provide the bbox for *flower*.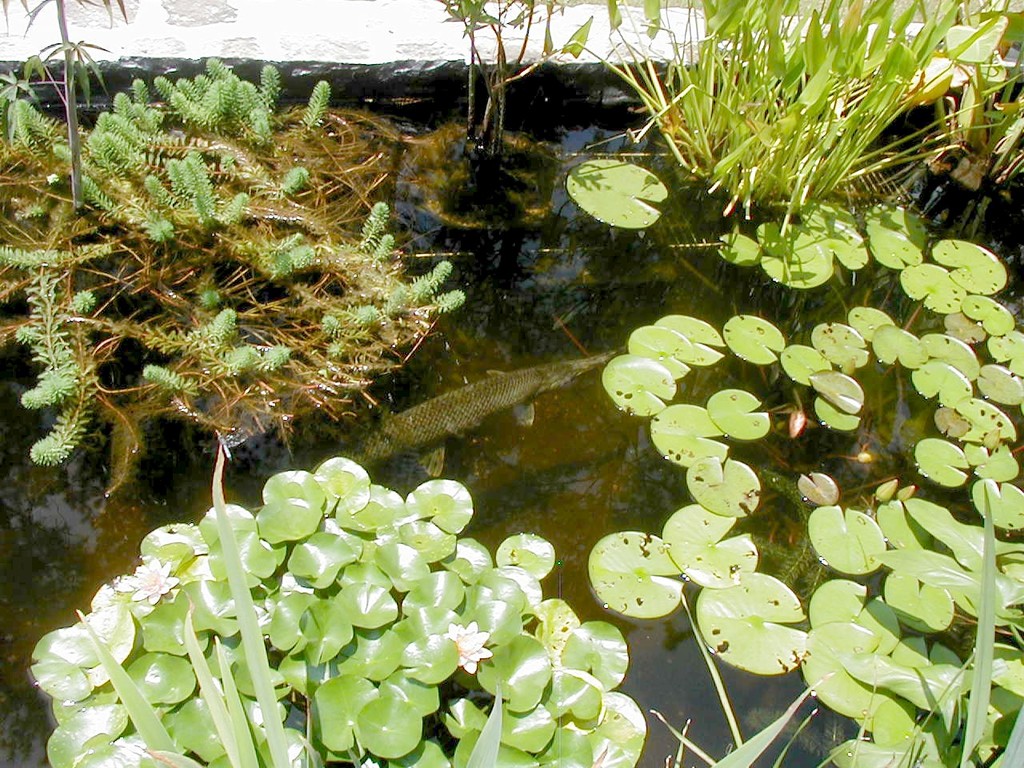
(122,554,185,610).
